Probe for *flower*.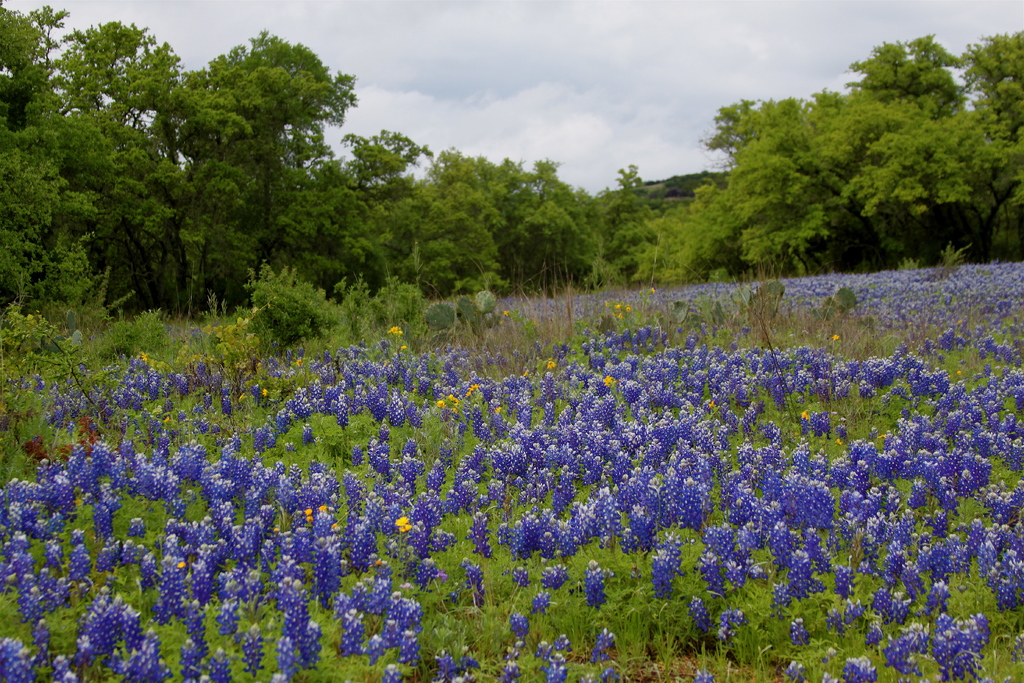
Probe result: bbox=[305, 509, 311, 514].
